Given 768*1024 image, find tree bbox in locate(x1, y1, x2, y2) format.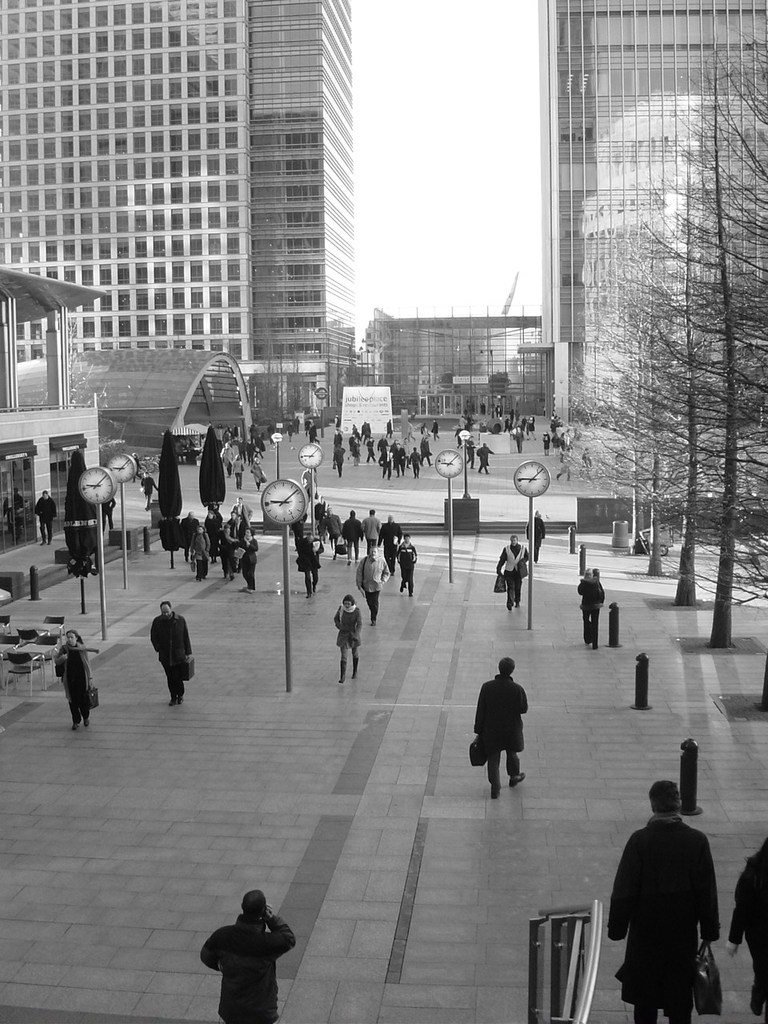
locate(622, 10, 767, 718).
